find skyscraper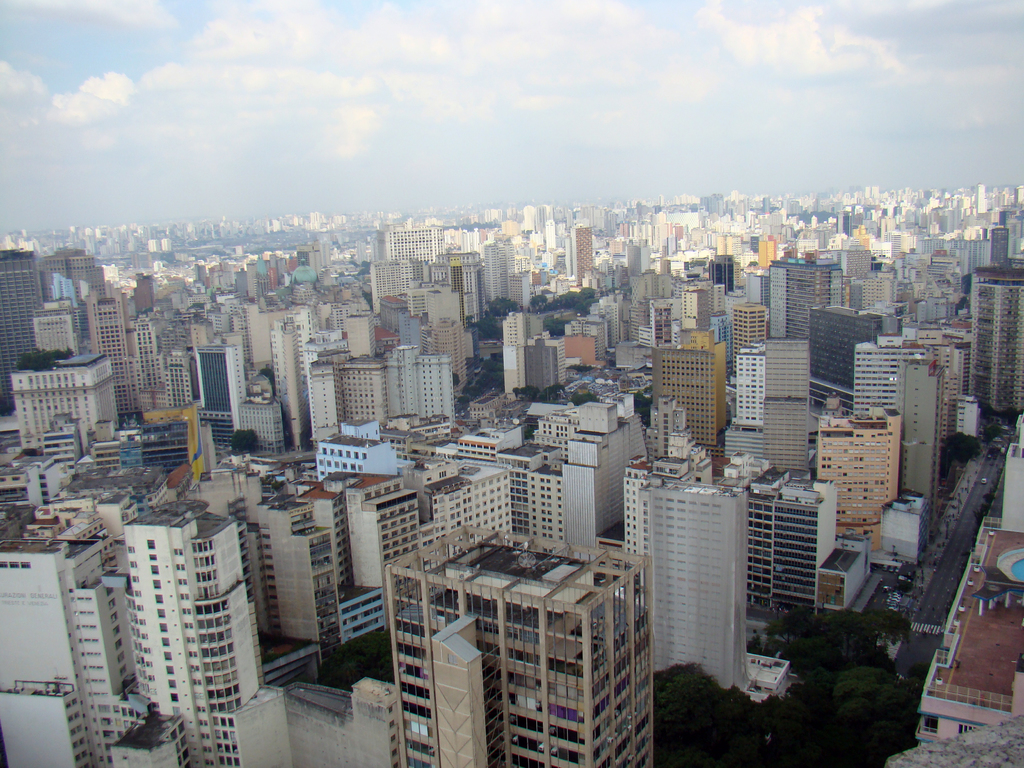
(x1=993, y1=225, x2=1007, y2=257)
